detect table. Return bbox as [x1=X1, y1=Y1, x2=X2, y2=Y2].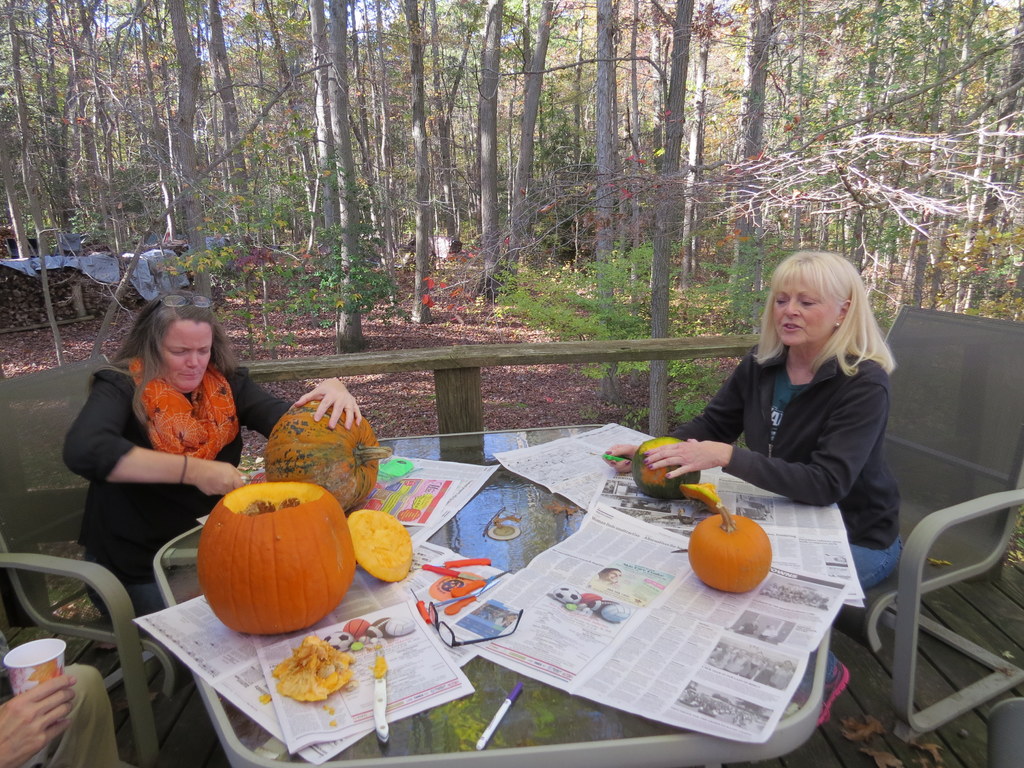
[x1=154, y1=426, x2=824, y2=767].
